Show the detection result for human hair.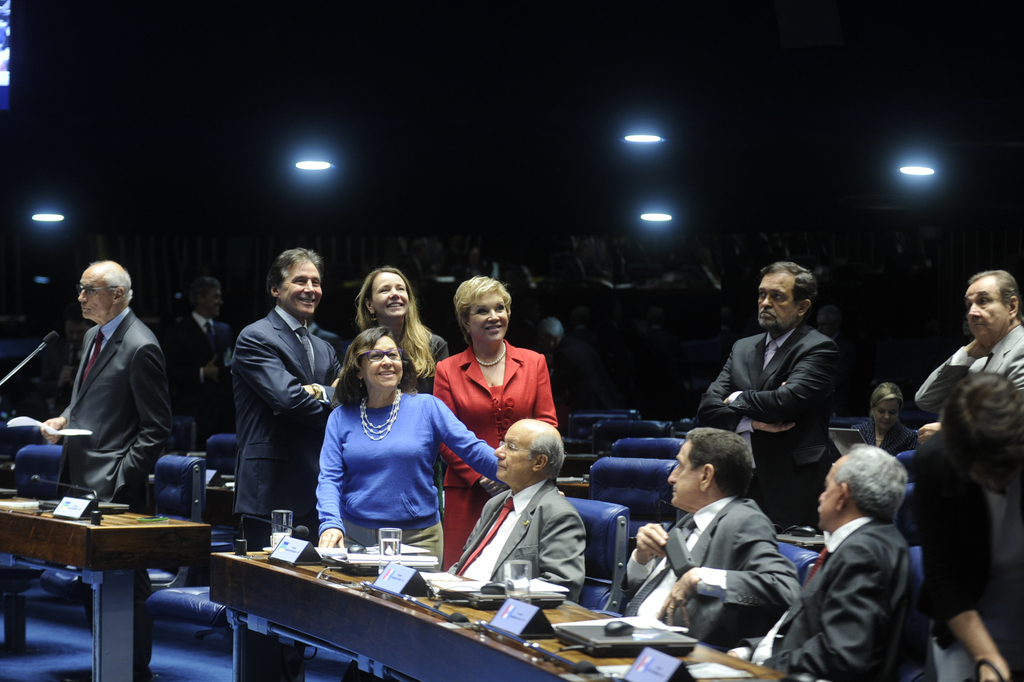
bbox(834, 446, 910, 523).
